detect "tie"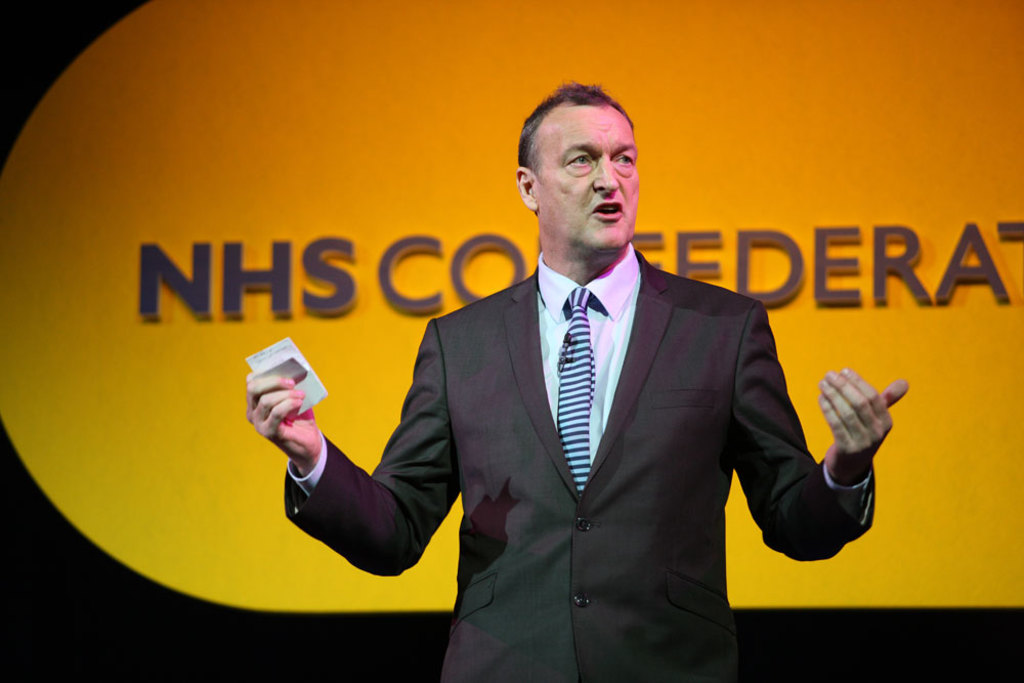
BBox(555, 283, 595, 501)
